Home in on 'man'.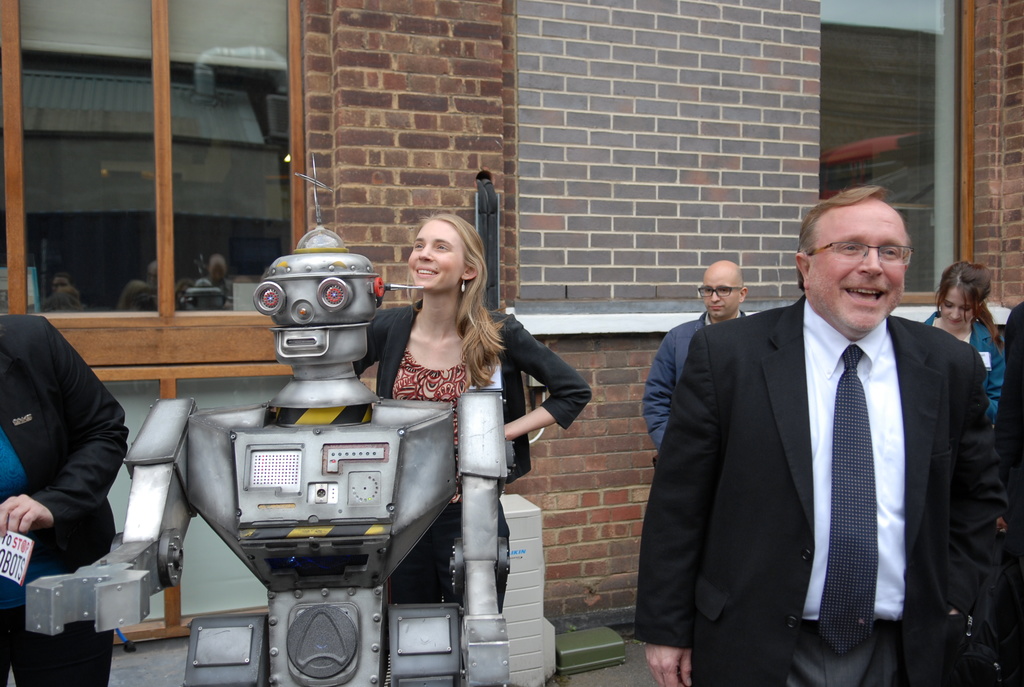
Homed in at bbox=(0, 312, 131, 686).
